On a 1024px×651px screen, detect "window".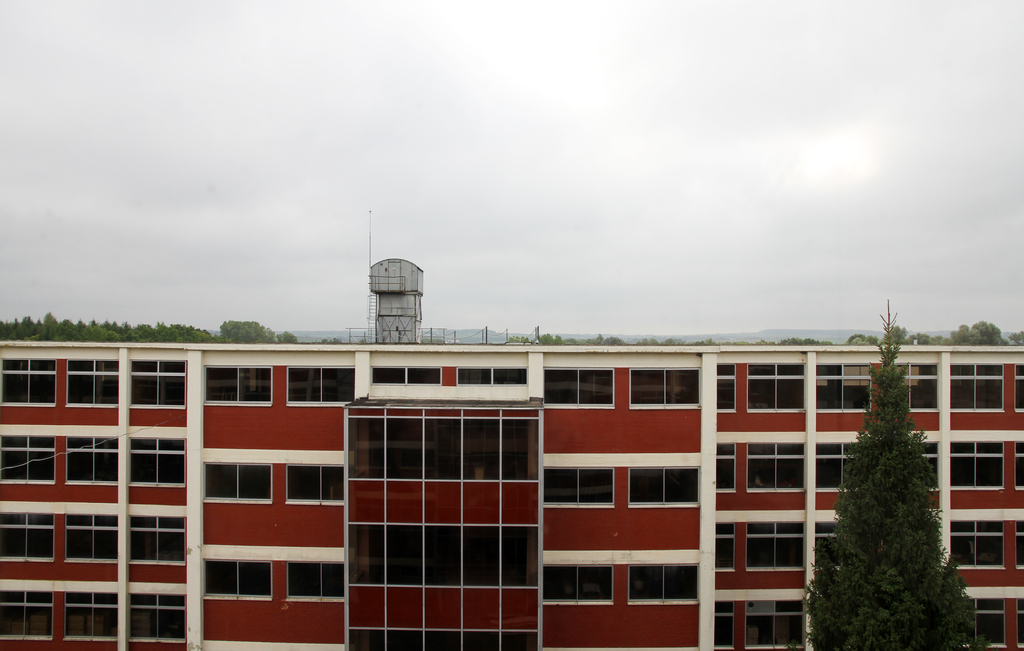
{"x1": 127, "y1": 360, "x2": 191, "y2": 410}.
